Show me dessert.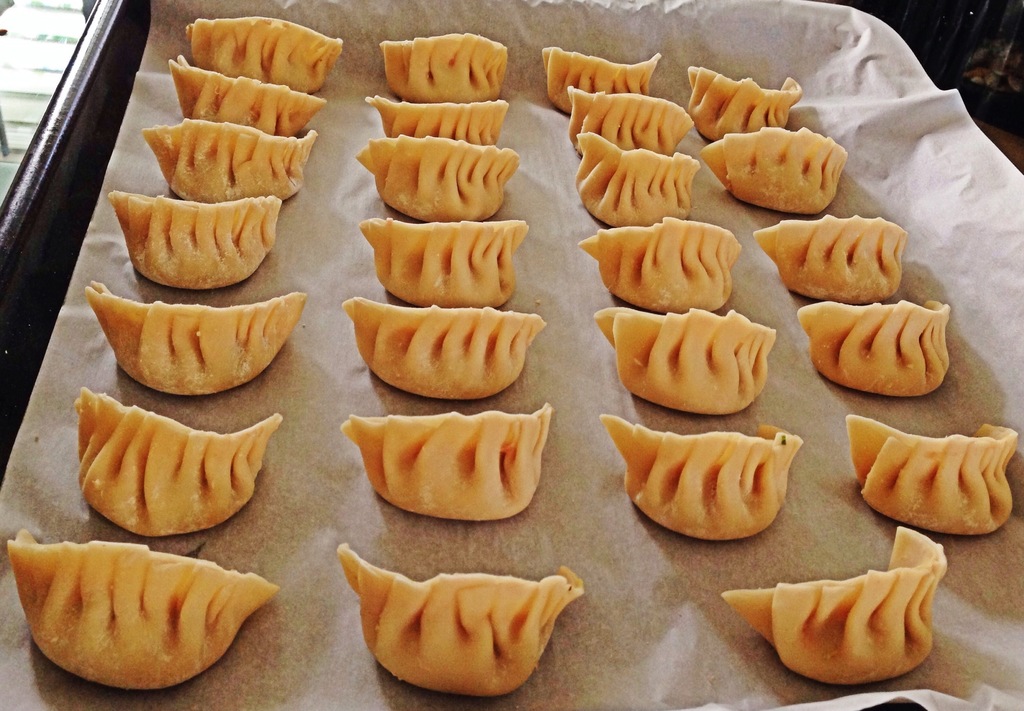
dessert is here: region(370, 34, 508, 102).
